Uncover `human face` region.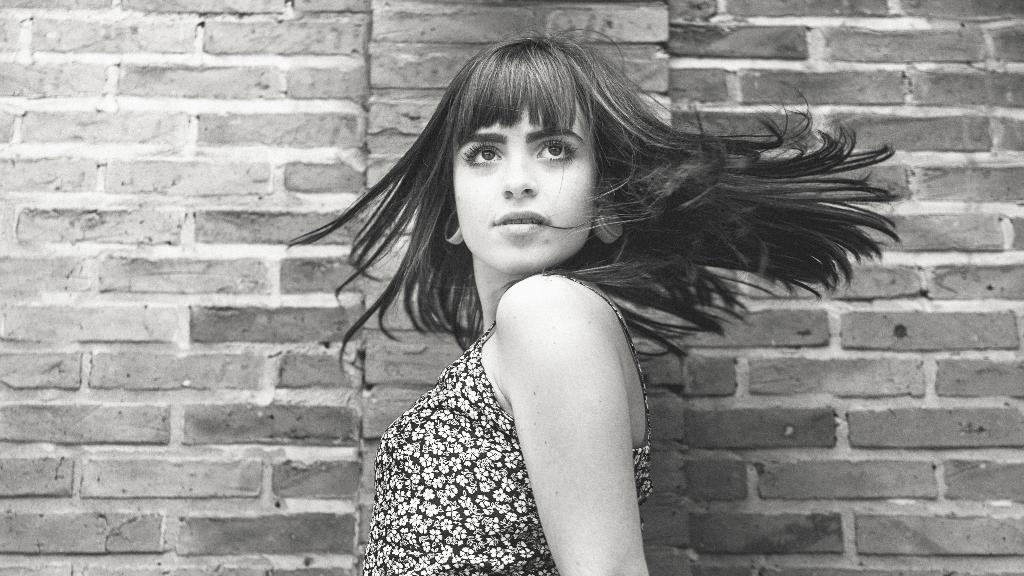
Uncovered: select_region(451, 105, 594, 273).
